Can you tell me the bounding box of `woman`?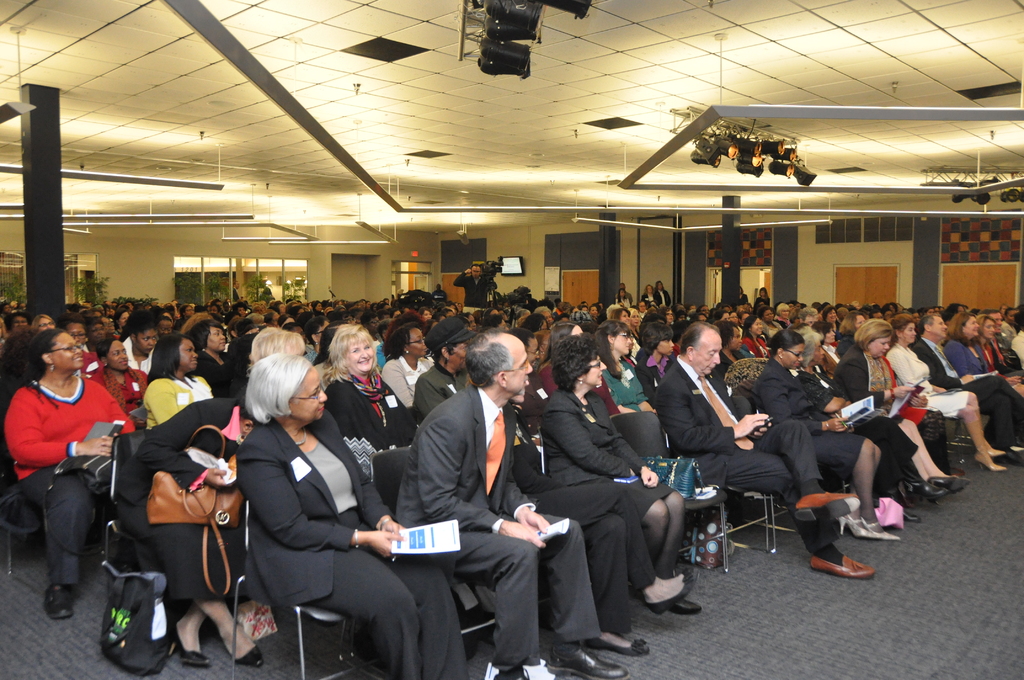
<box>241,353,485,679</box>.
